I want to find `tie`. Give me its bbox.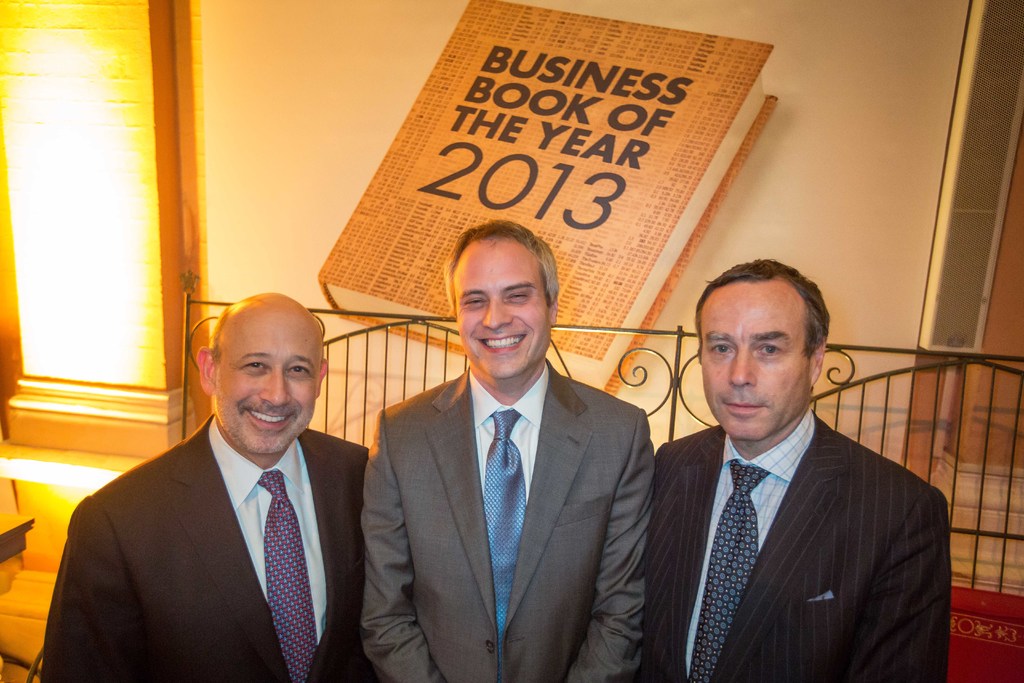
479, 409, 521, 682.
